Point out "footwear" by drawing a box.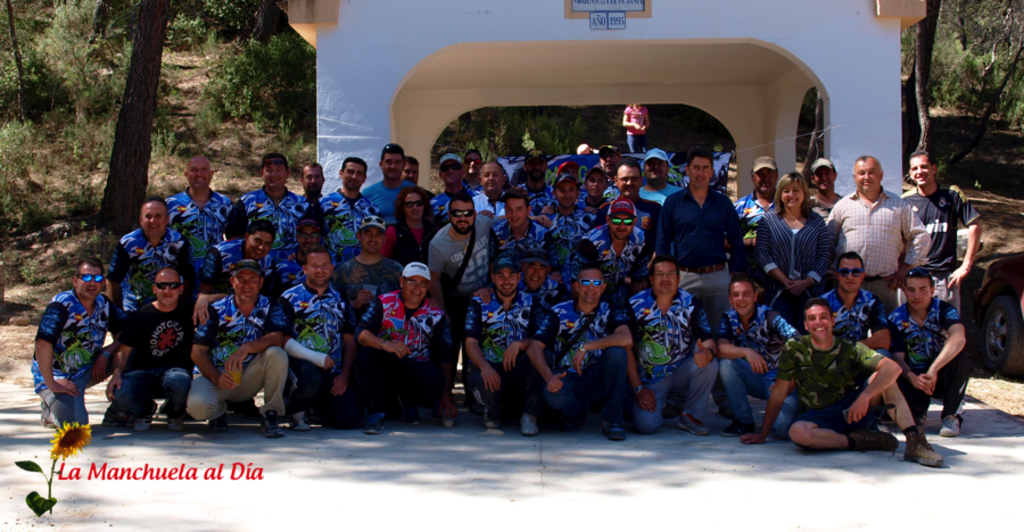
select_region(166, 409, 184, 437).
